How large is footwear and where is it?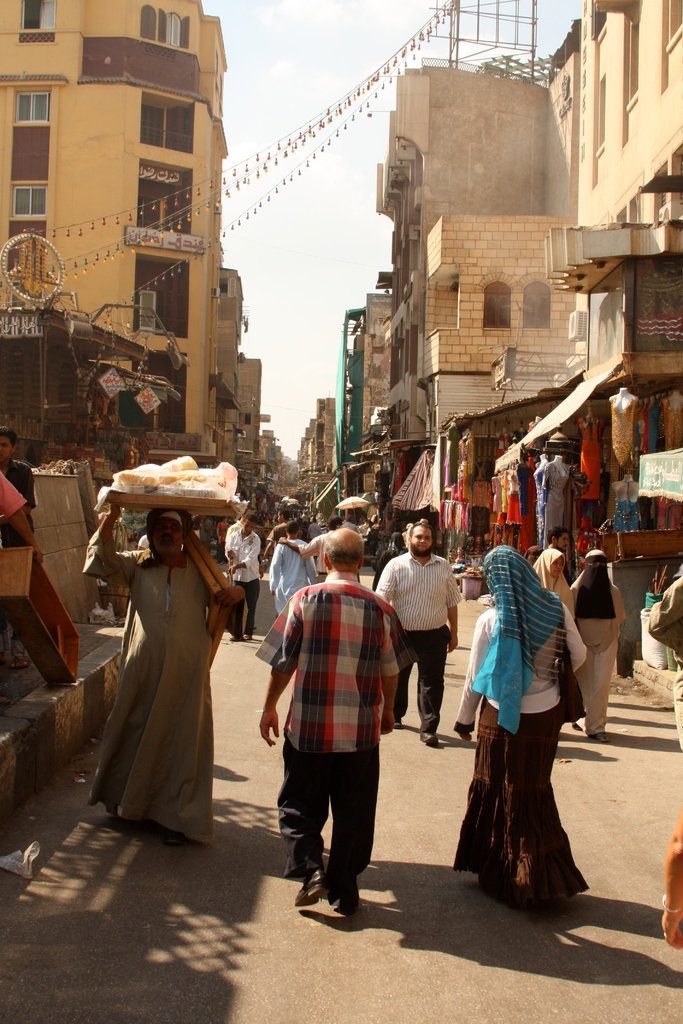
Bounding box: [418, 728, 439, 748].
